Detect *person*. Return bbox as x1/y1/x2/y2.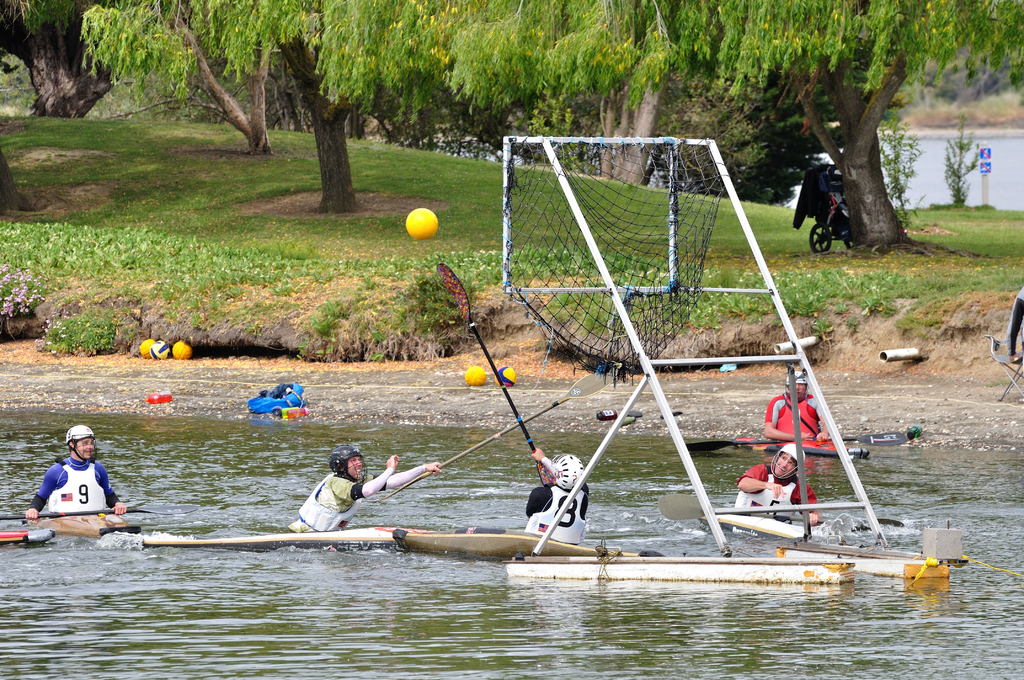
733/441/826/522.
